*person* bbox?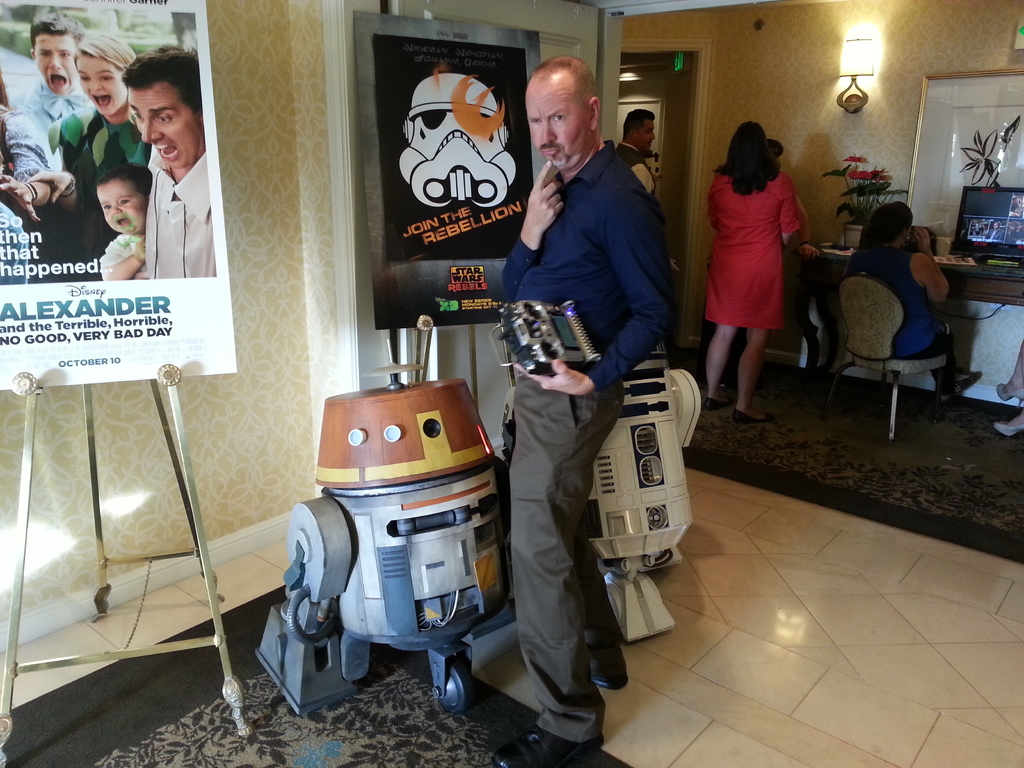
<bbox>498, 52, 675, 767</bbox>
